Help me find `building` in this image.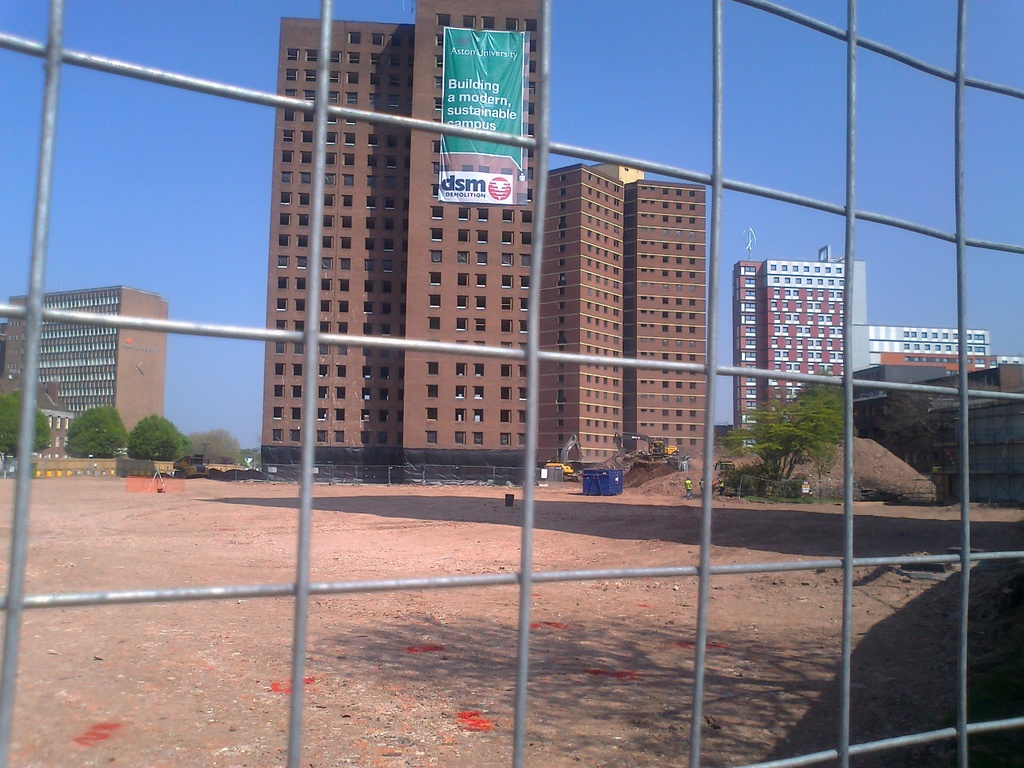
Found it: 537 162 708 466.
